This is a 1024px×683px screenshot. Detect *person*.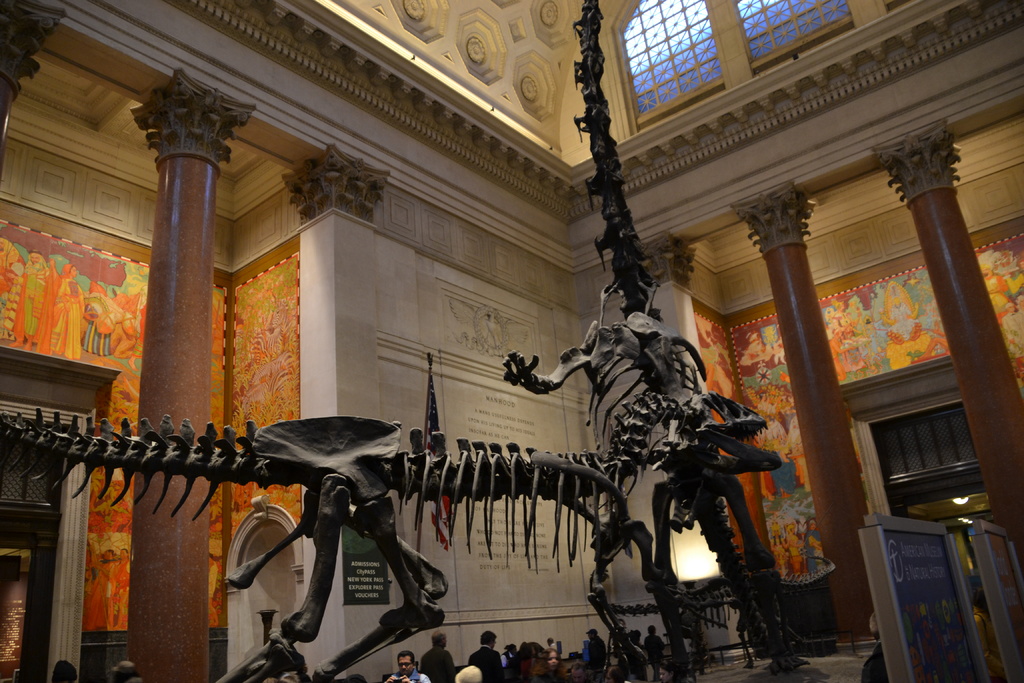
[0,239,27,339].
